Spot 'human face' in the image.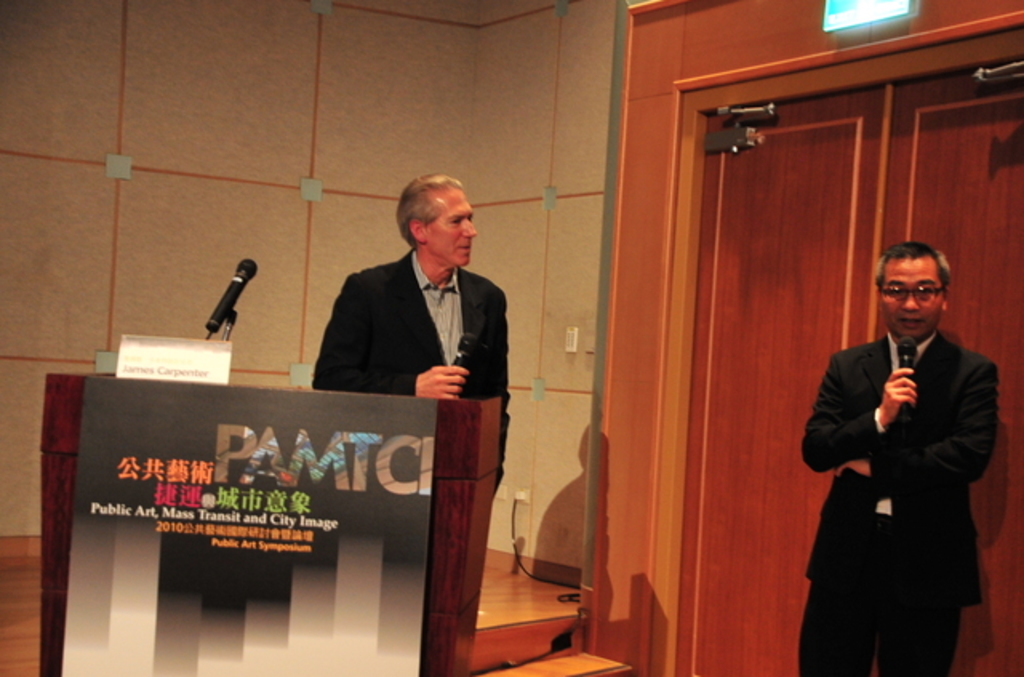
'human face' found at BBox(427, 190, 482, 267).
